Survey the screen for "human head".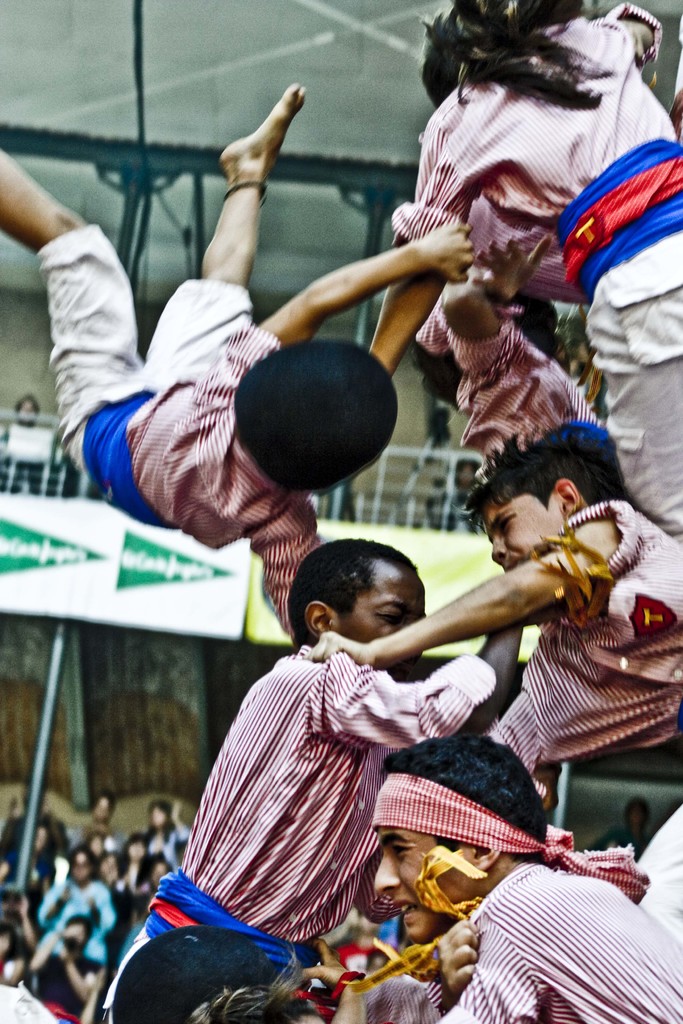
Survey found: 139:852:170:893.
